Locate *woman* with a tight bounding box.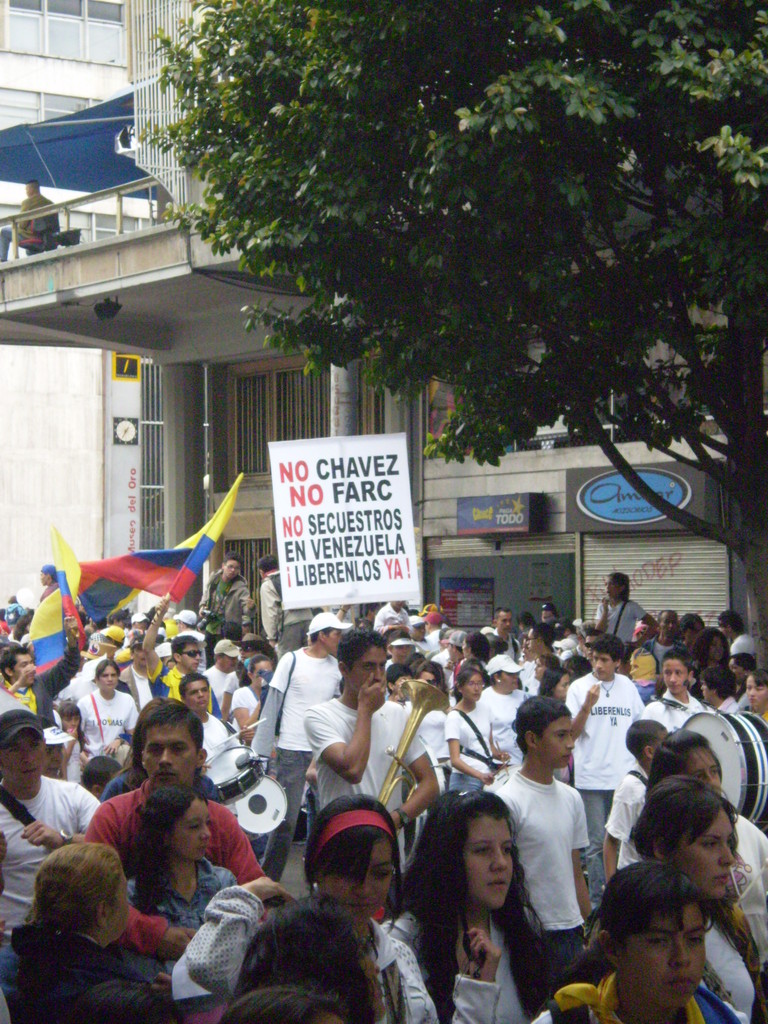
region(632, 776, 767, 1023).
